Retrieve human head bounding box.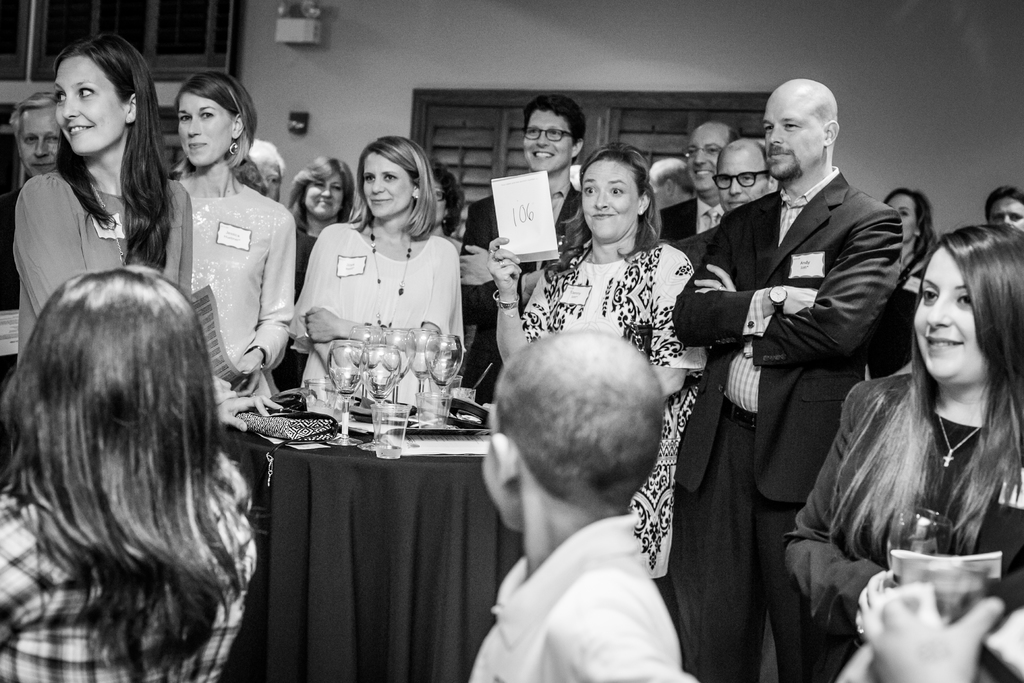
Bounding box: box(0, 272, 223, 493).
